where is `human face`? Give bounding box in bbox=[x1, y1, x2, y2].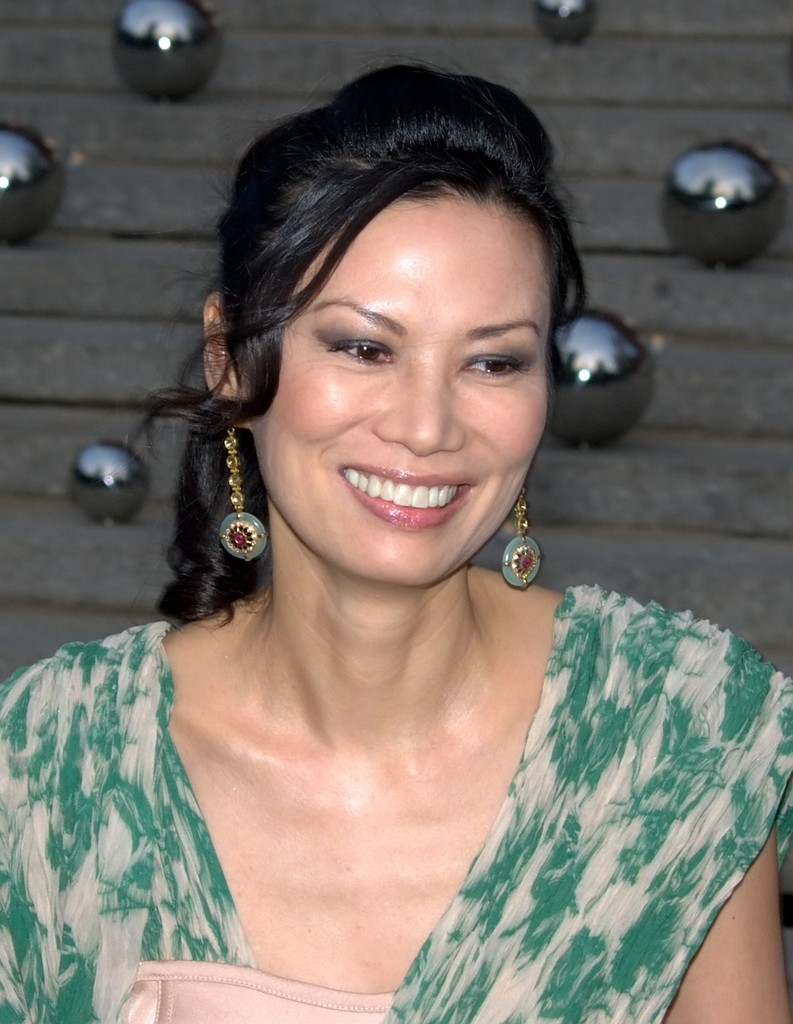
bbox=[257, 200, 557, 586].
